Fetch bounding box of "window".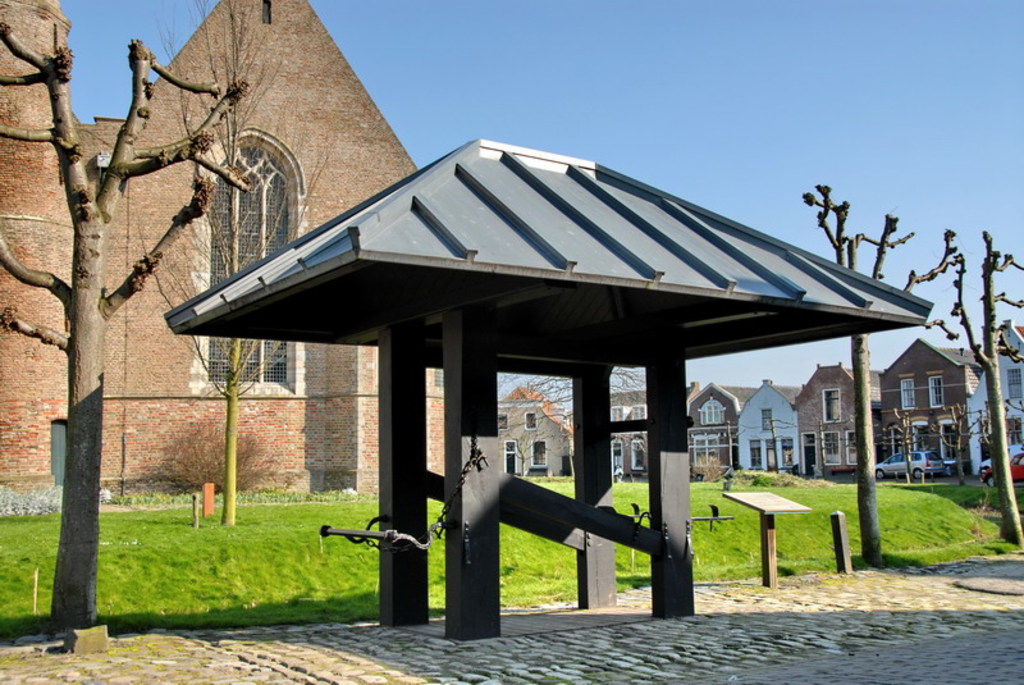
Bbox: (631, 439, 643, 470).
